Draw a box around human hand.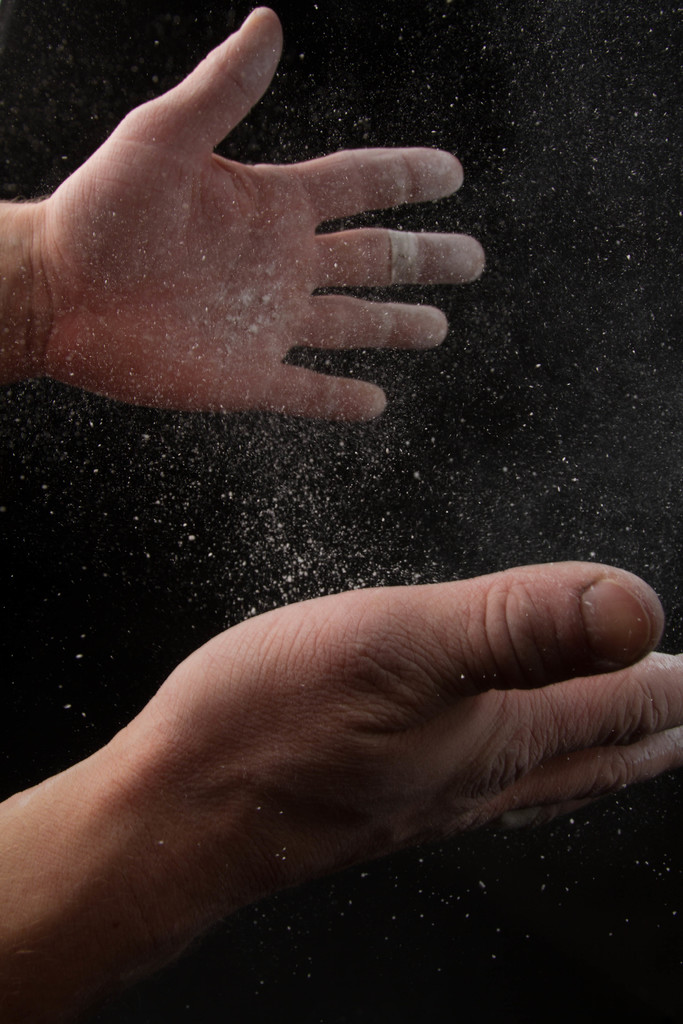
locate(104, 557, 682, 927).
